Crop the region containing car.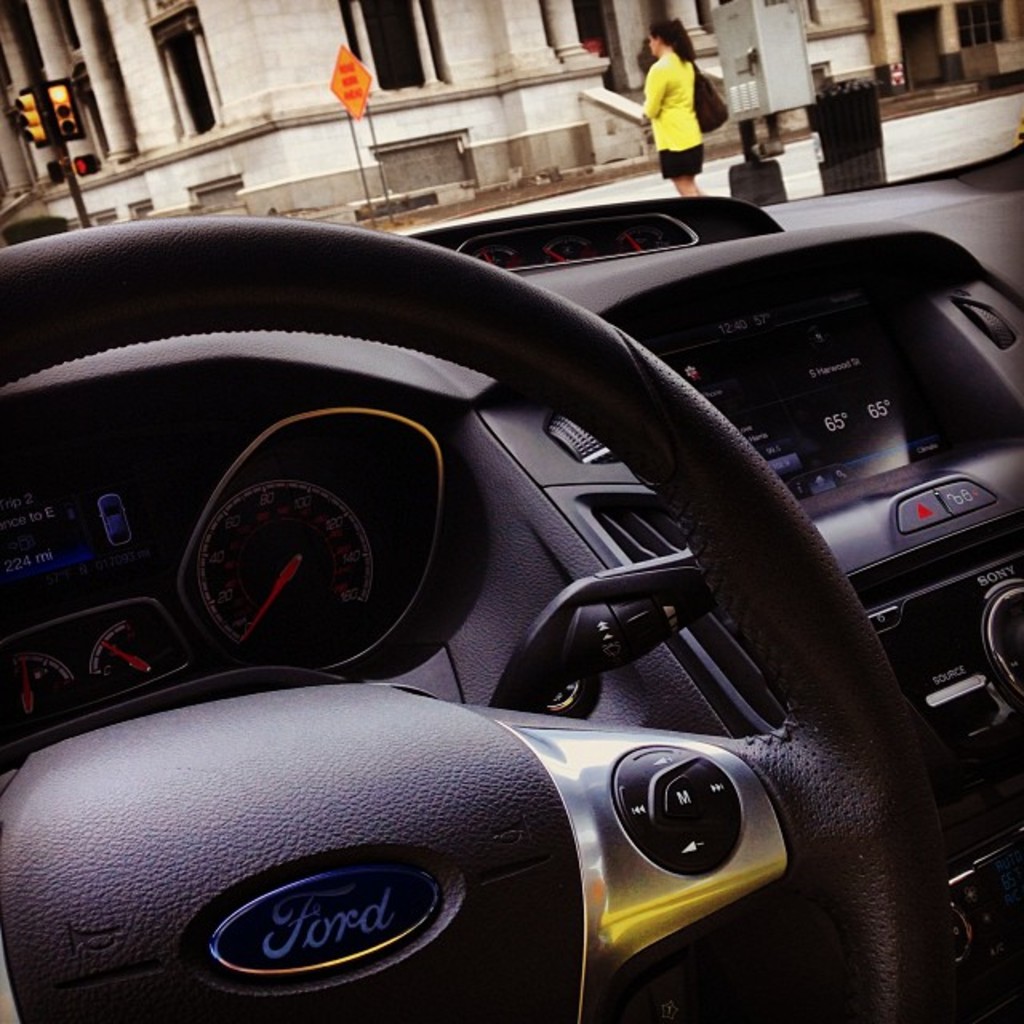
Crop region: left=0, top=141, right=994, bottom=1023.
